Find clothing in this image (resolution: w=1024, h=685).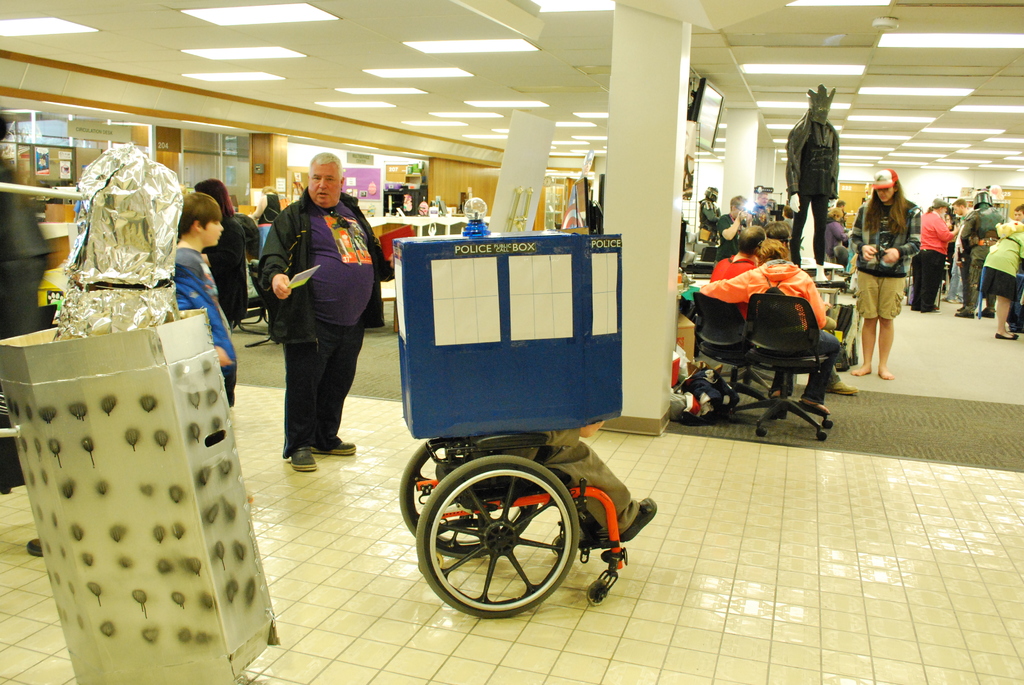
708:251:762:281.
